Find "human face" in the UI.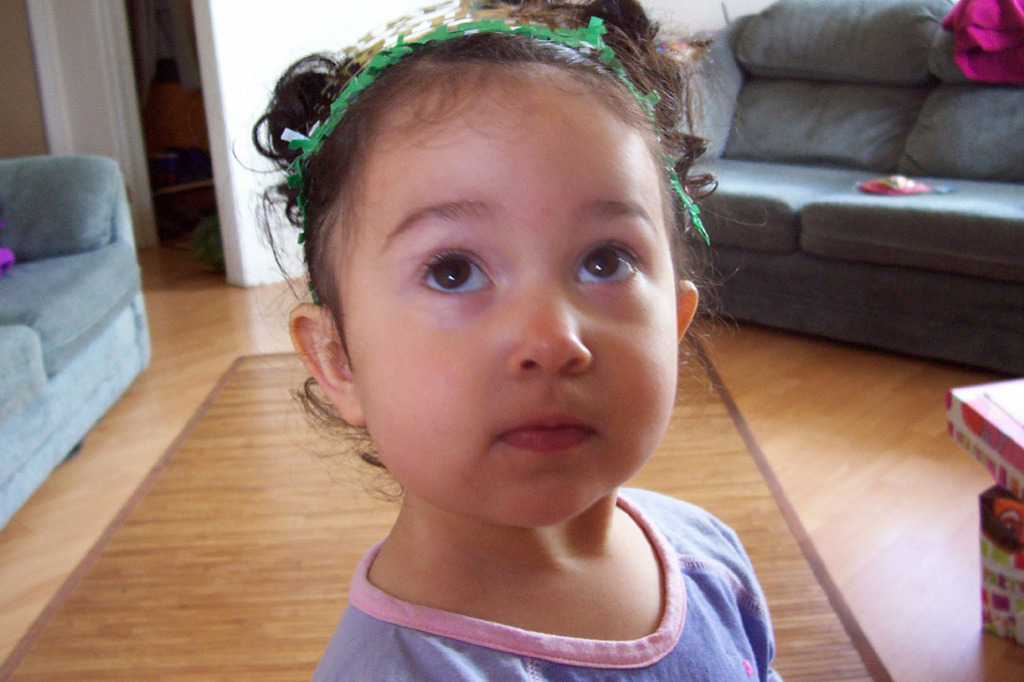
UI element at (left=333, top=66, right=680, bottom=533).
